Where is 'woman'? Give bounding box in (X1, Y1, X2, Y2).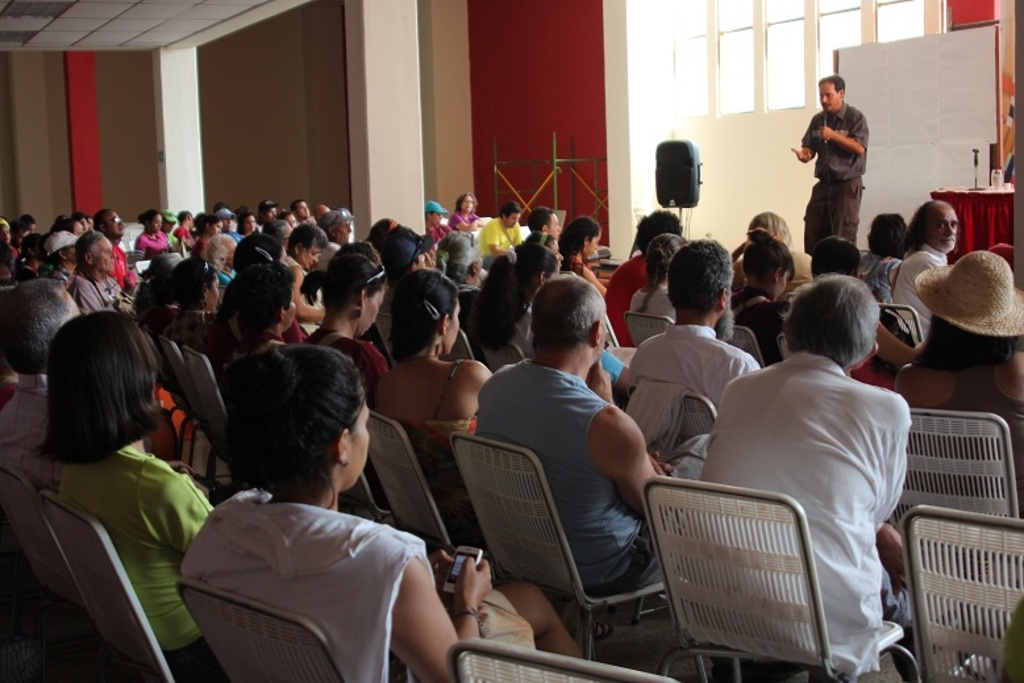
(891, 253, 1023, 522).
